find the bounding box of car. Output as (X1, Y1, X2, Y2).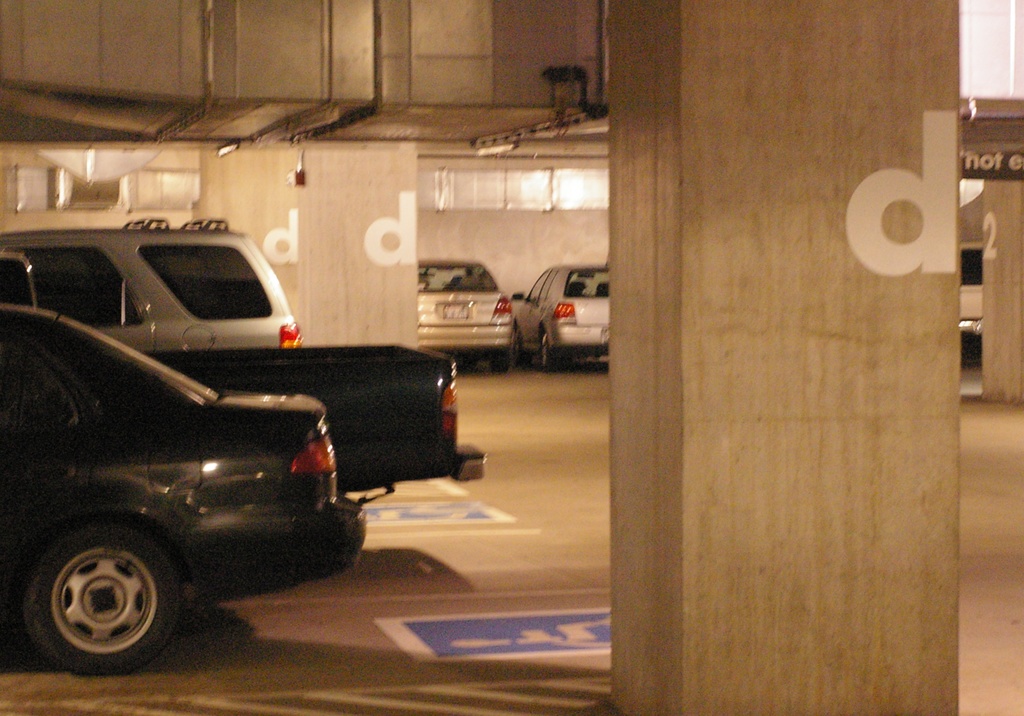
(954, 238, 984, 332).
